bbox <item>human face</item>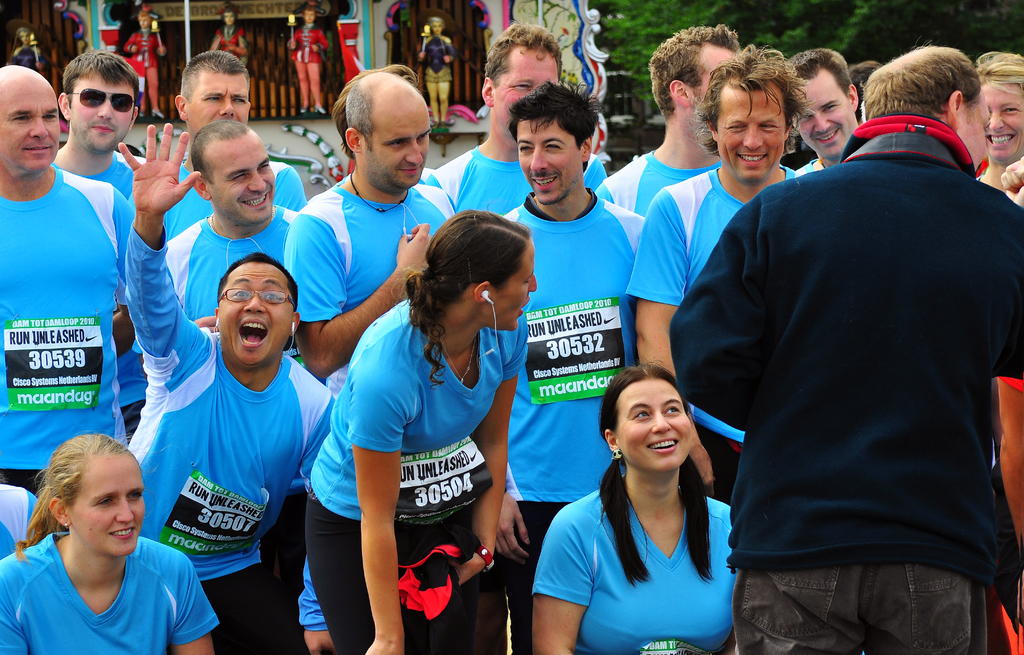
select_region(519, 120, 577, 205)
